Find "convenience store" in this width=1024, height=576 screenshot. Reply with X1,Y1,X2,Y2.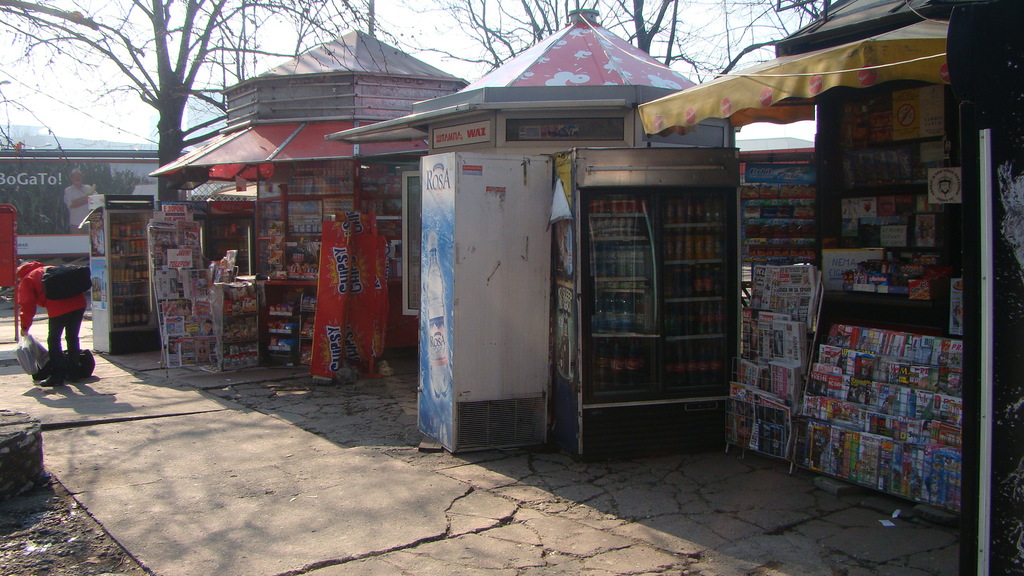
102,164,421,371.
